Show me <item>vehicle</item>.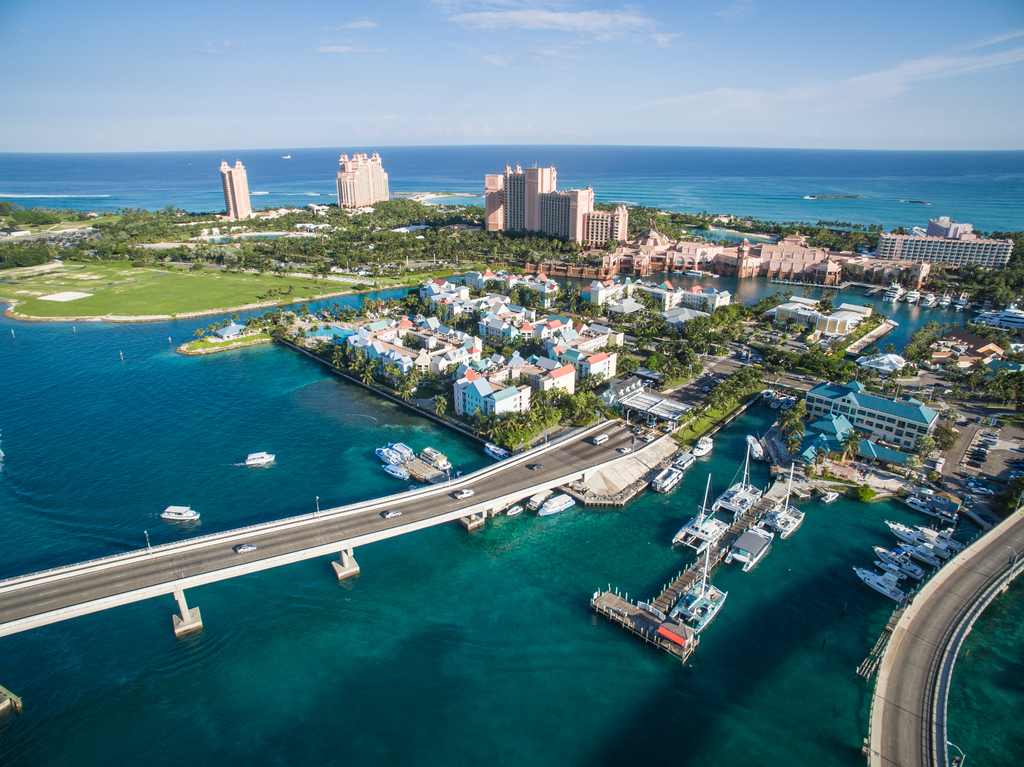
<item>vehicle</item> is here: (left=641, top=432, right=655, bottom=444).
